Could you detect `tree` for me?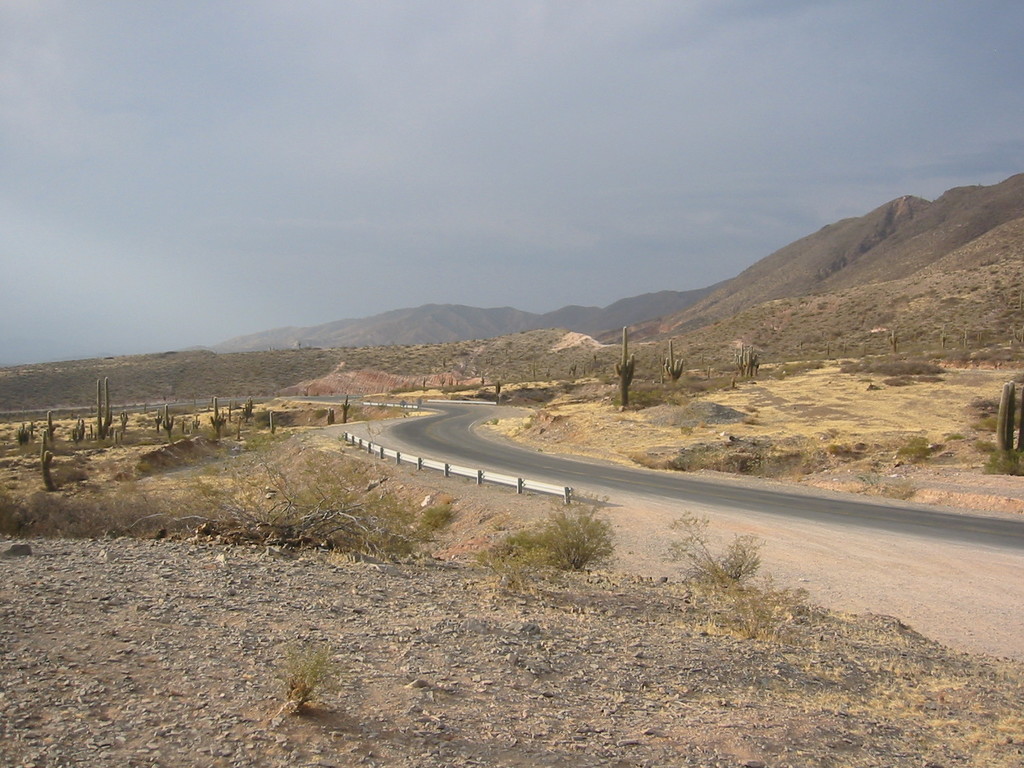
Detection result: {"x1": 152, "y1": 404, "x2": 161, "y2": 434}.
